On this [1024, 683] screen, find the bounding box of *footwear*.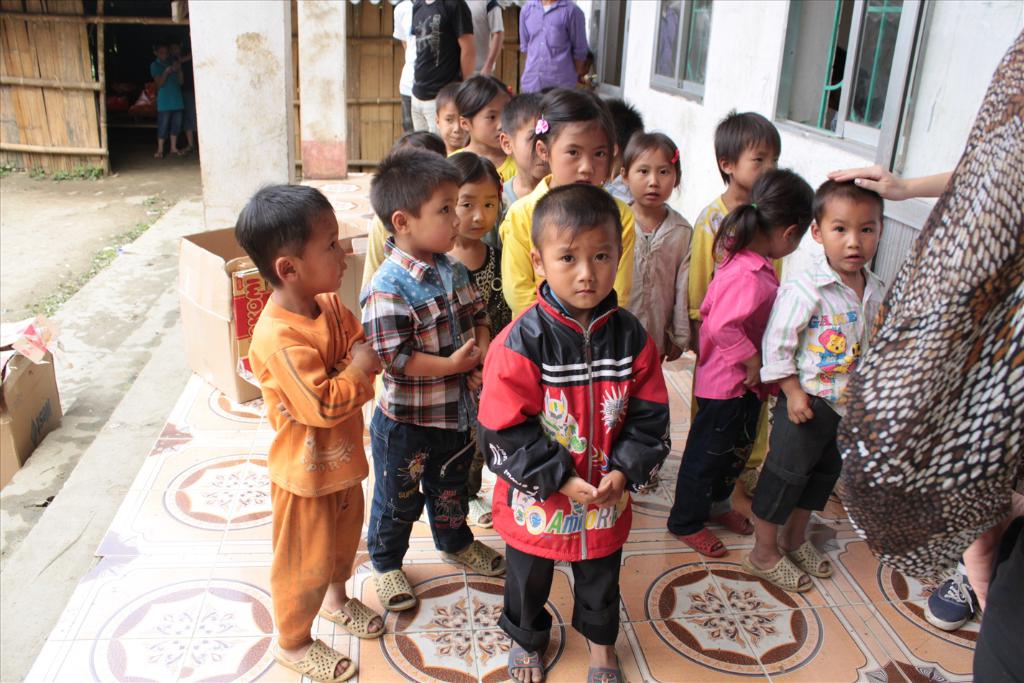
Bounding box: pyautogui.locateOnScreen(338, 572, 417, 647).
